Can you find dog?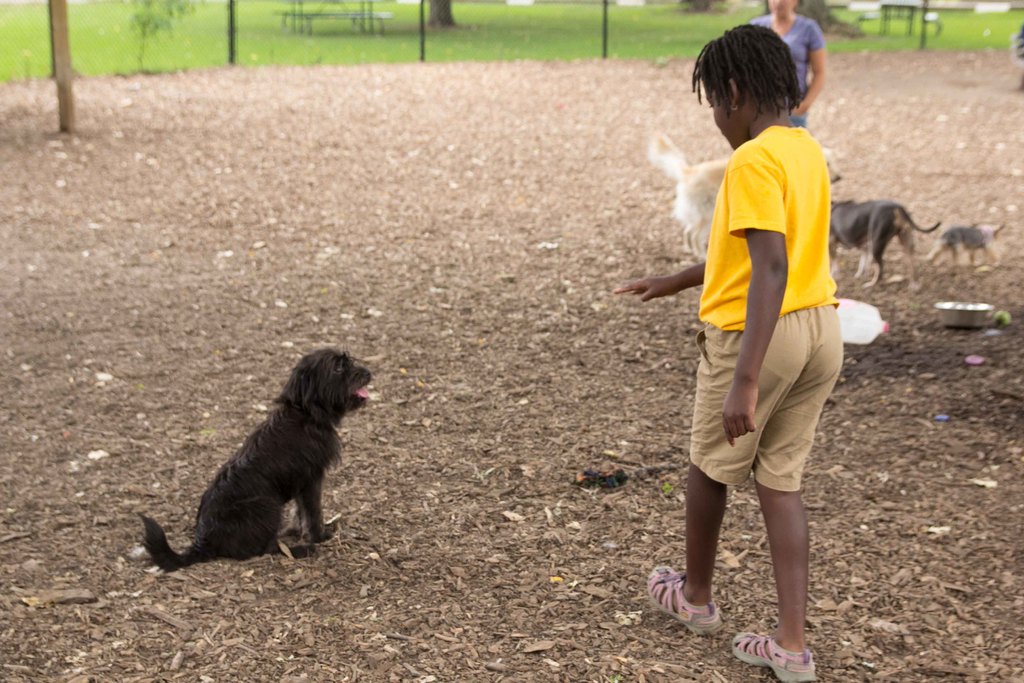
Yes, bounding box: 138:346:372:571.
